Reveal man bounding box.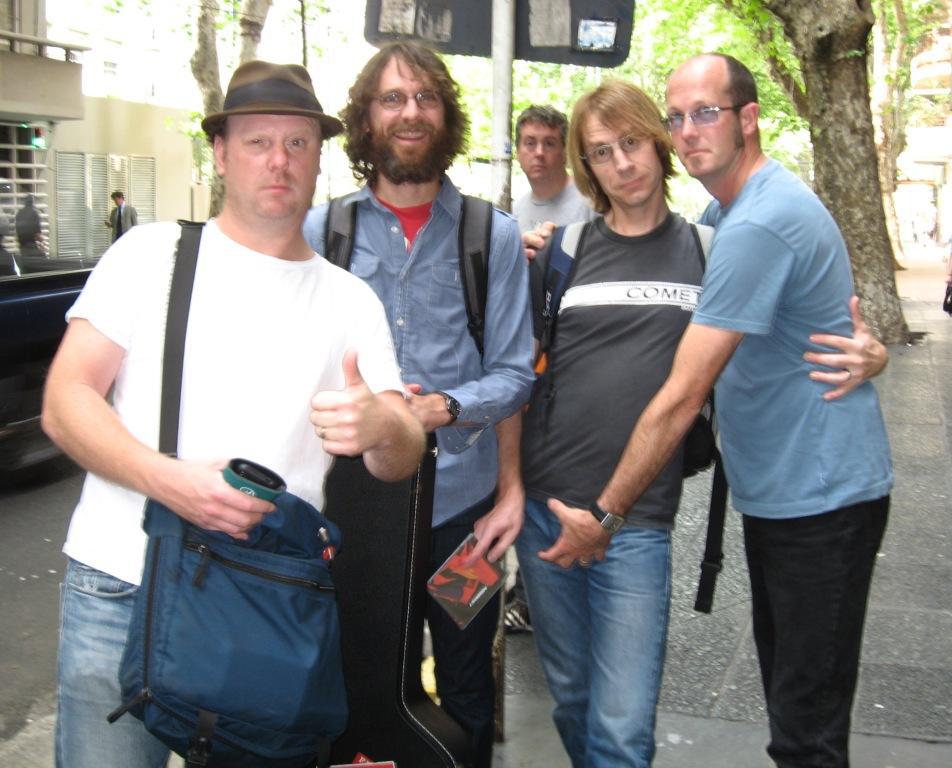
Revealed: (left=51, top=58, right=433, bottom=753).
